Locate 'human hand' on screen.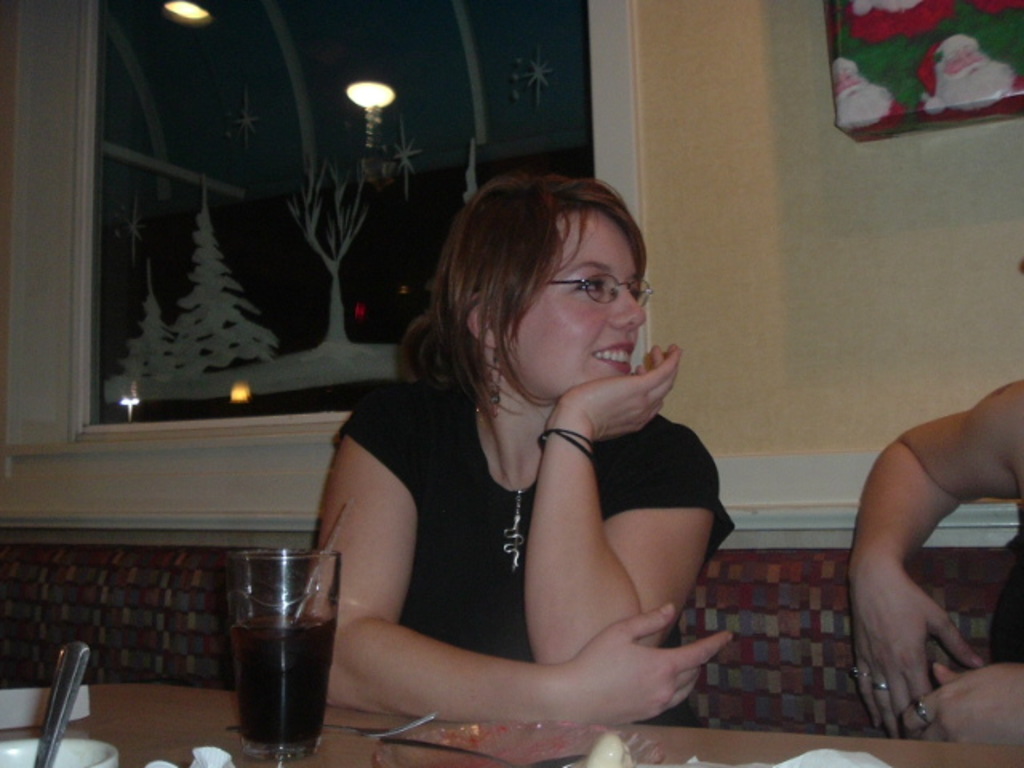
On screen at crop(851, 560, 987, 744).
